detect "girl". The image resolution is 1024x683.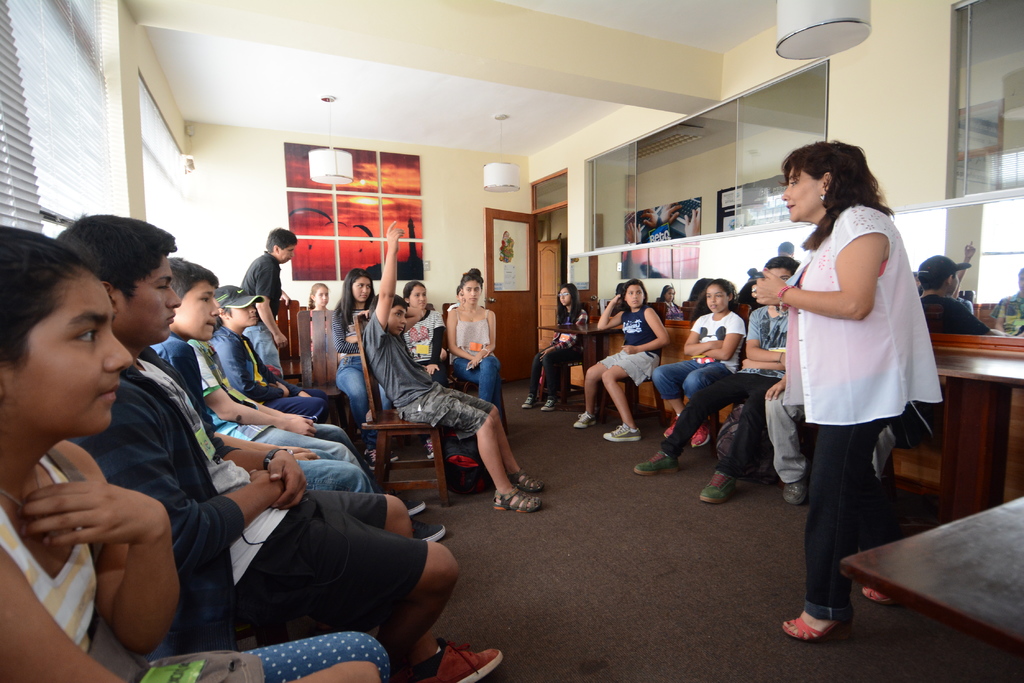
307,284,333,357.
